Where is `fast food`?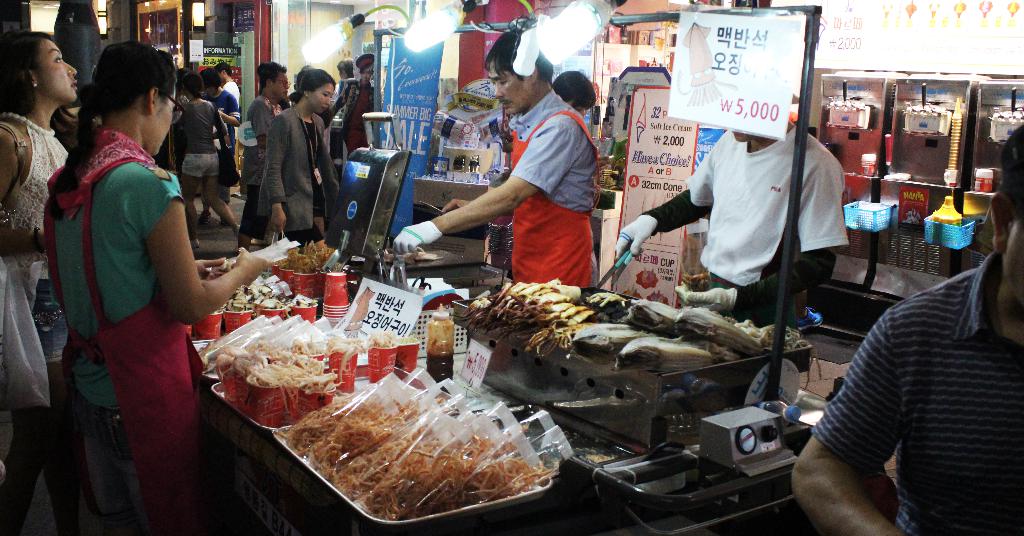
select_region(206, 323, 370, 433).
